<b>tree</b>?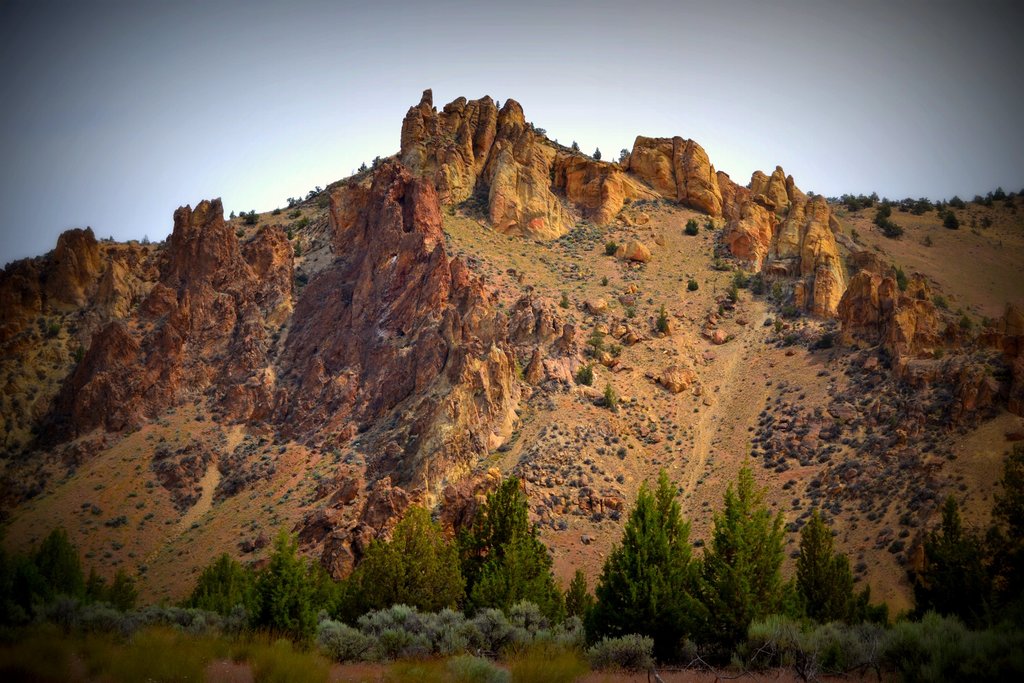
[684,218,701,238]
